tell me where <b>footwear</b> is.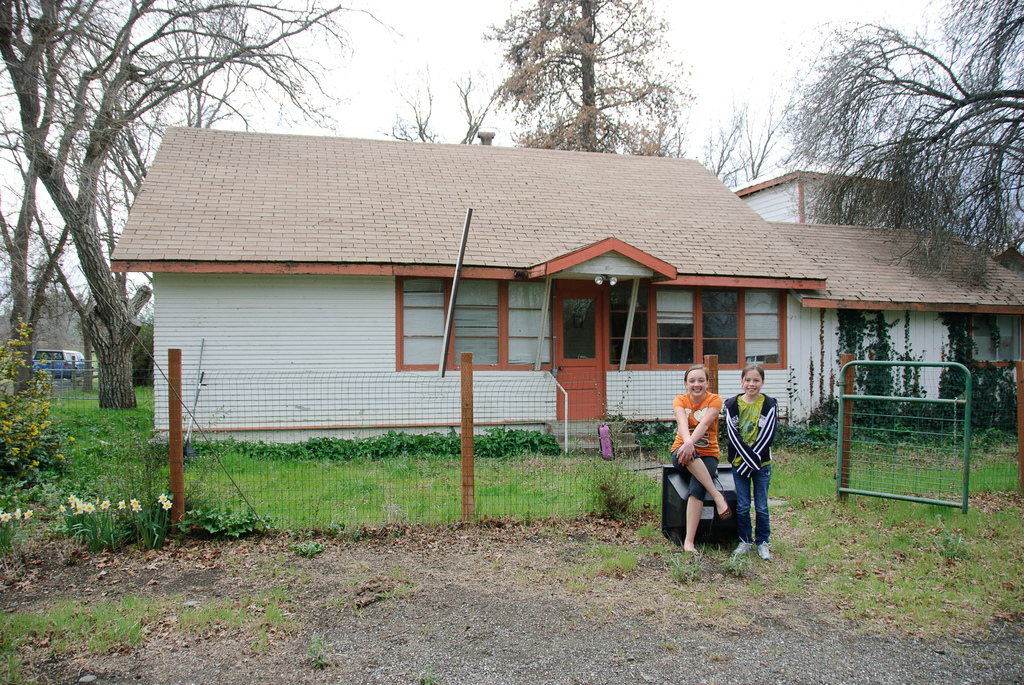
<b>footwear</b> is at 684 546 698 556.
